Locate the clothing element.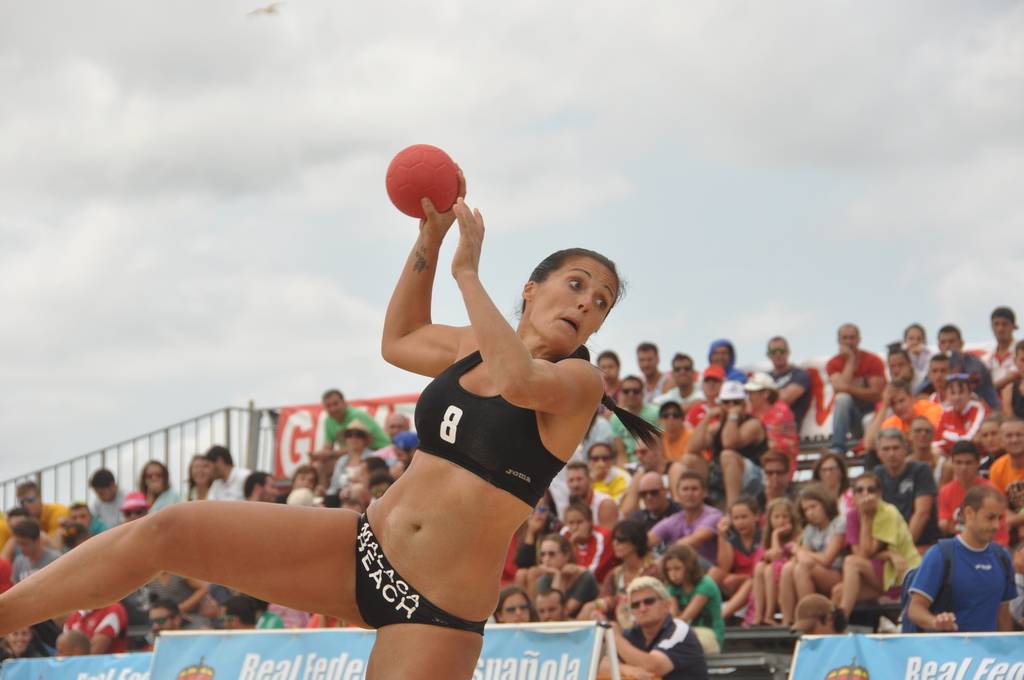
Element bbox: bbox=[342, 324, 573, 642].
